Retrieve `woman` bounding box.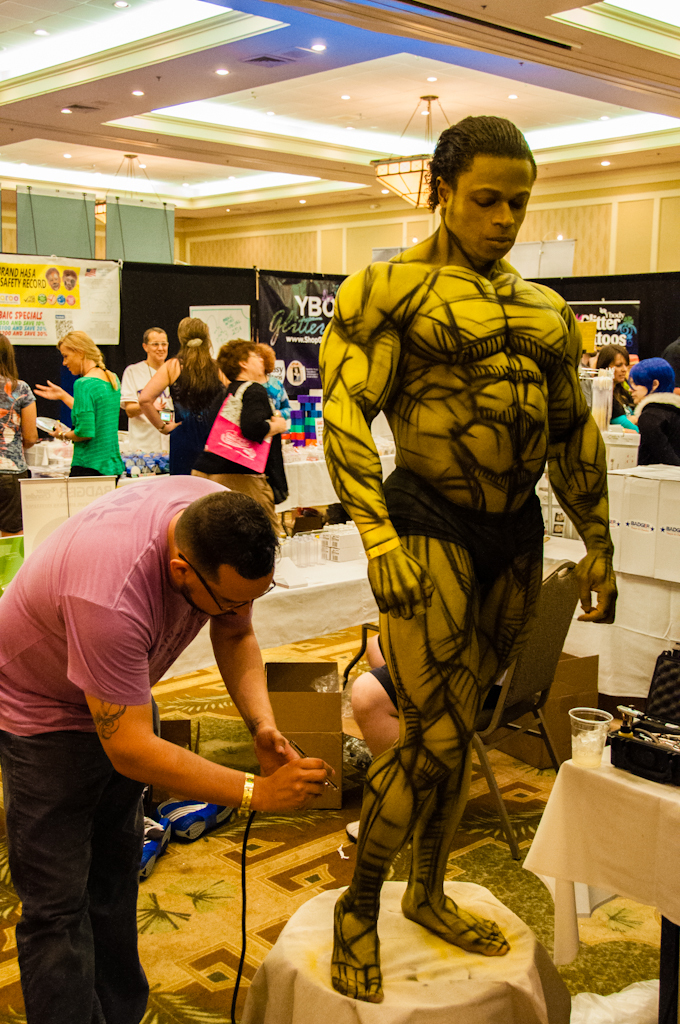
Bounding box: crop(138, 317, 242, 473).
